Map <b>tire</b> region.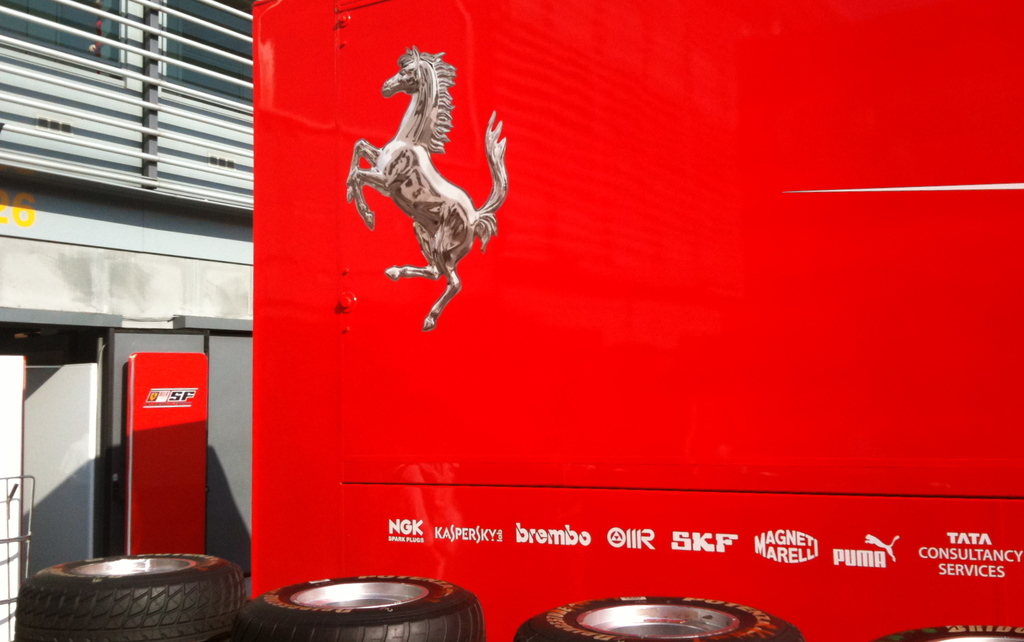
Mapped to (x1=513, y1=589, x2=867, y2=641).
